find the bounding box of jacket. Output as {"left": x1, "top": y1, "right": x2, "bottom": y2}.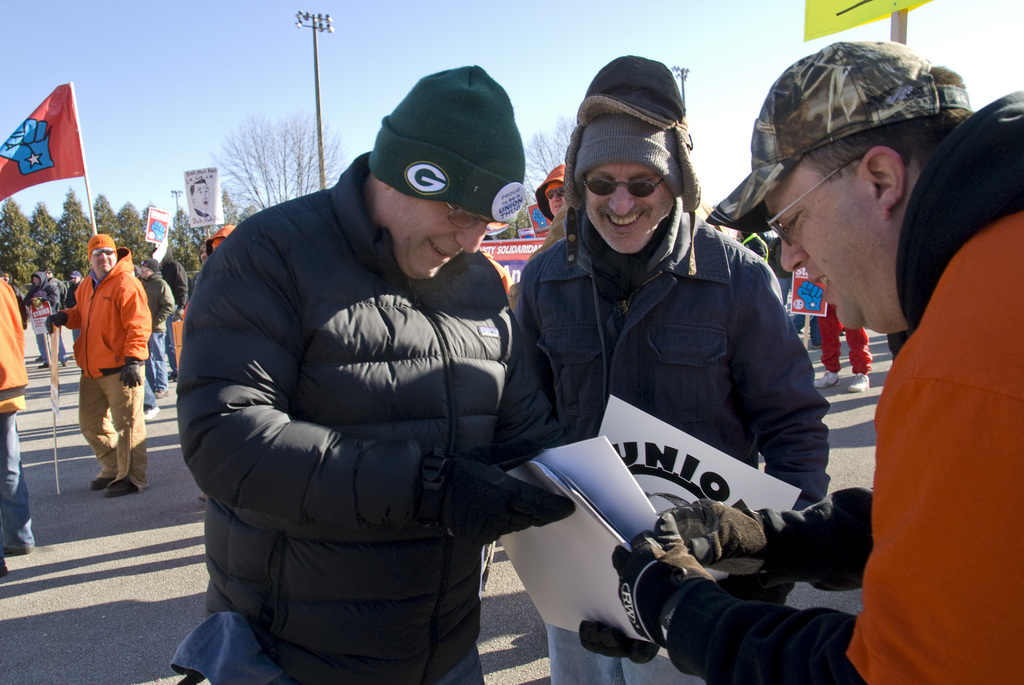
{"left": 511, "top": 53, "right": 833, "bottom": 515}.
